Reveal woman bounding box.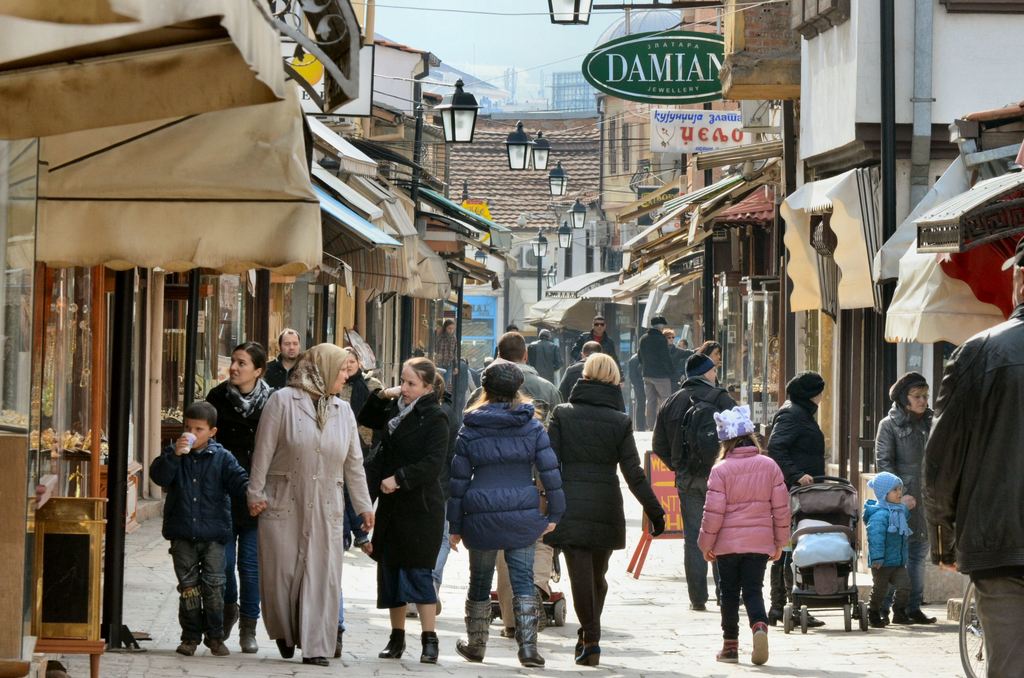
Revealed: box=[445, 361, 572, 666].
